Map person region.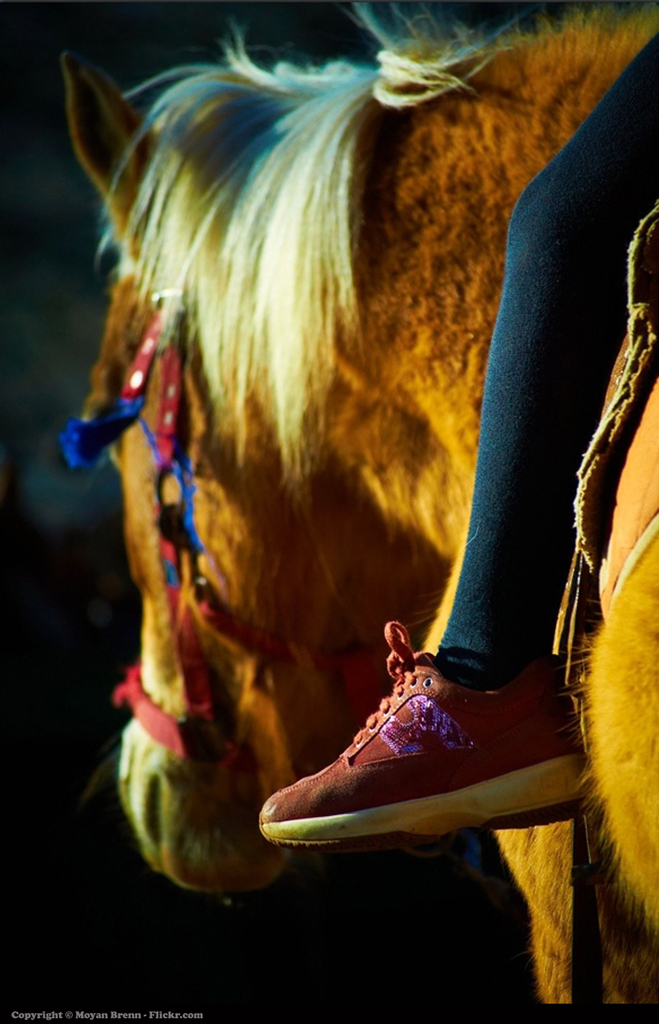
Mapped to bbox(252, 28, 658, 858).
